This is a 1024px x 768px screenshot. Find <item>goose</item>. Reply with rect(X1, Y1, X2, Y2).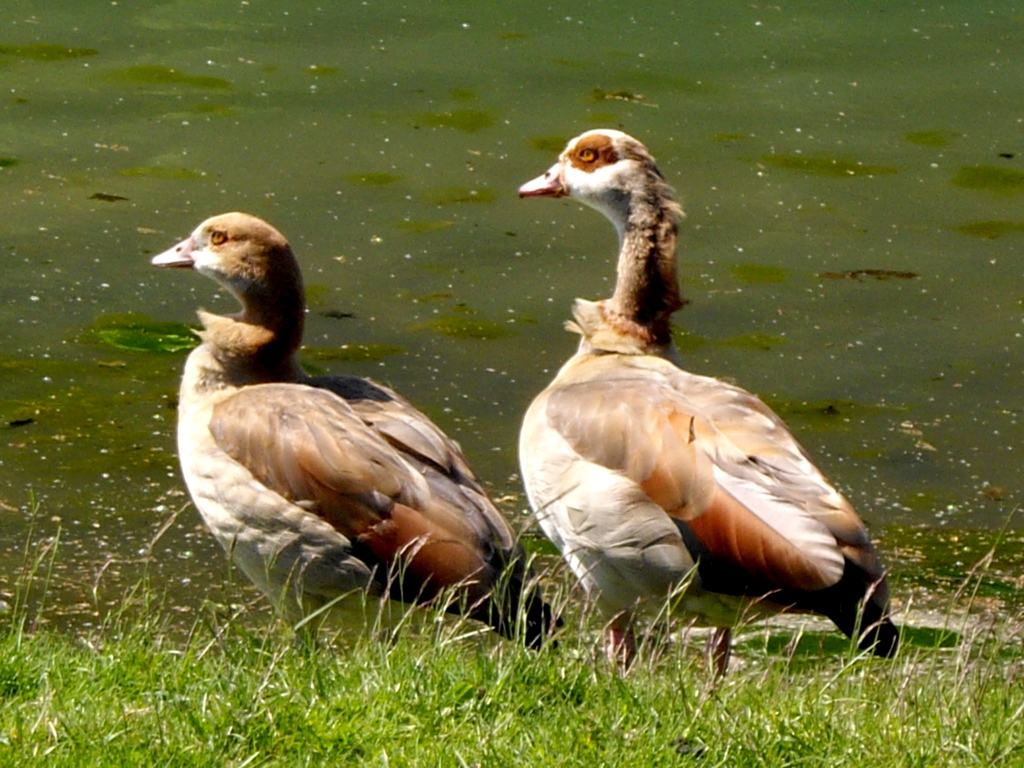
rect(488, 111, 903, 676).
